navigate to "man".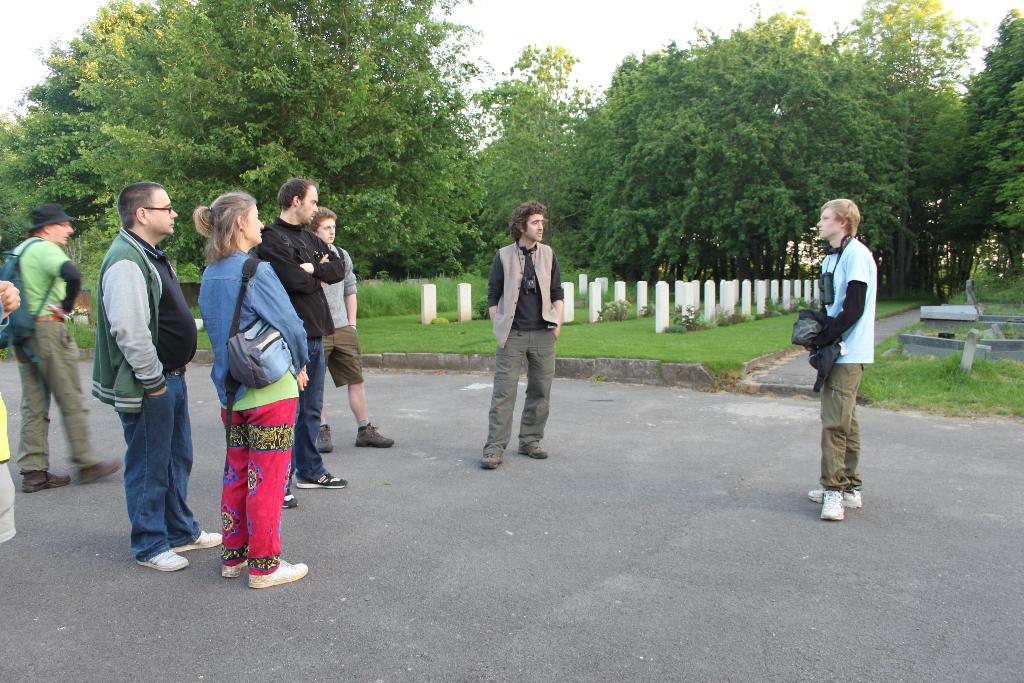
Navigation target: (x1=300, y1=204, x2=397, y2=461).
